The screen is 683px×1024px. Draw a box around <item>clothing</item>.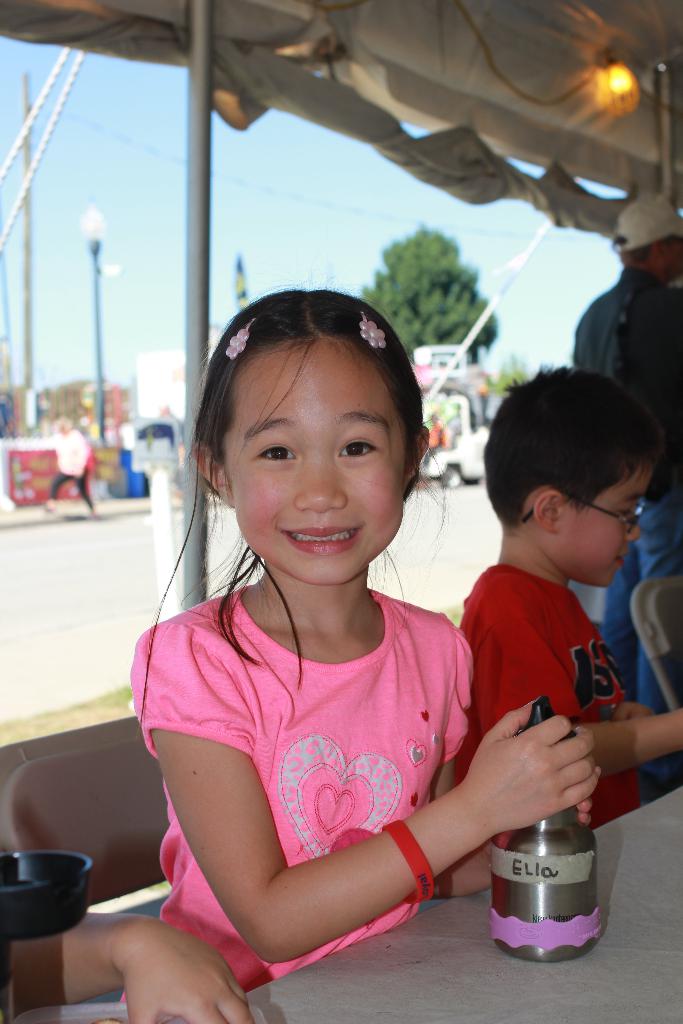
x1=572 y1=266 x2=682 y2=798.
